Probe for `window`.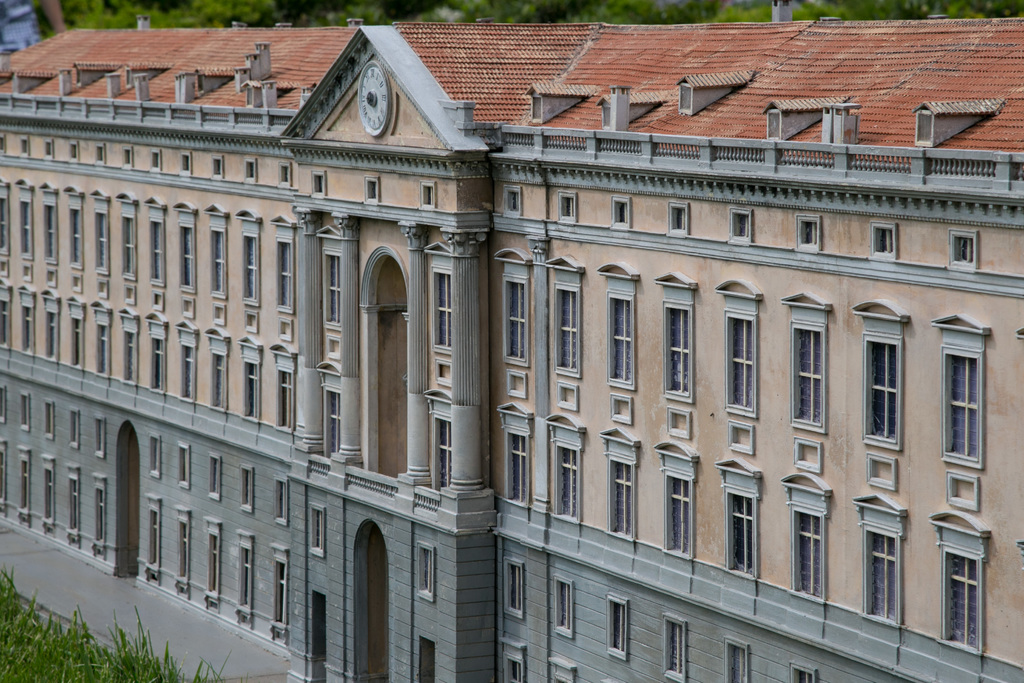
Probe result: Rect(173, 446, 190, 483).
